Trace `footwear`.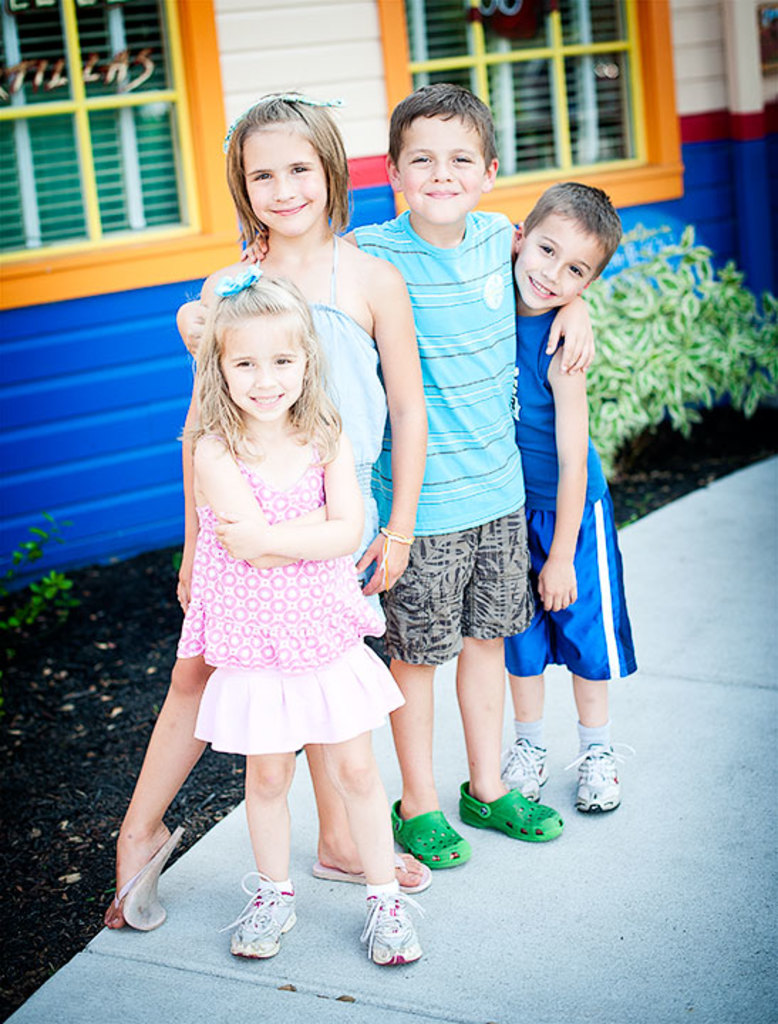
Traced to (x1=582, y1=744, x2=622, y2=805).
